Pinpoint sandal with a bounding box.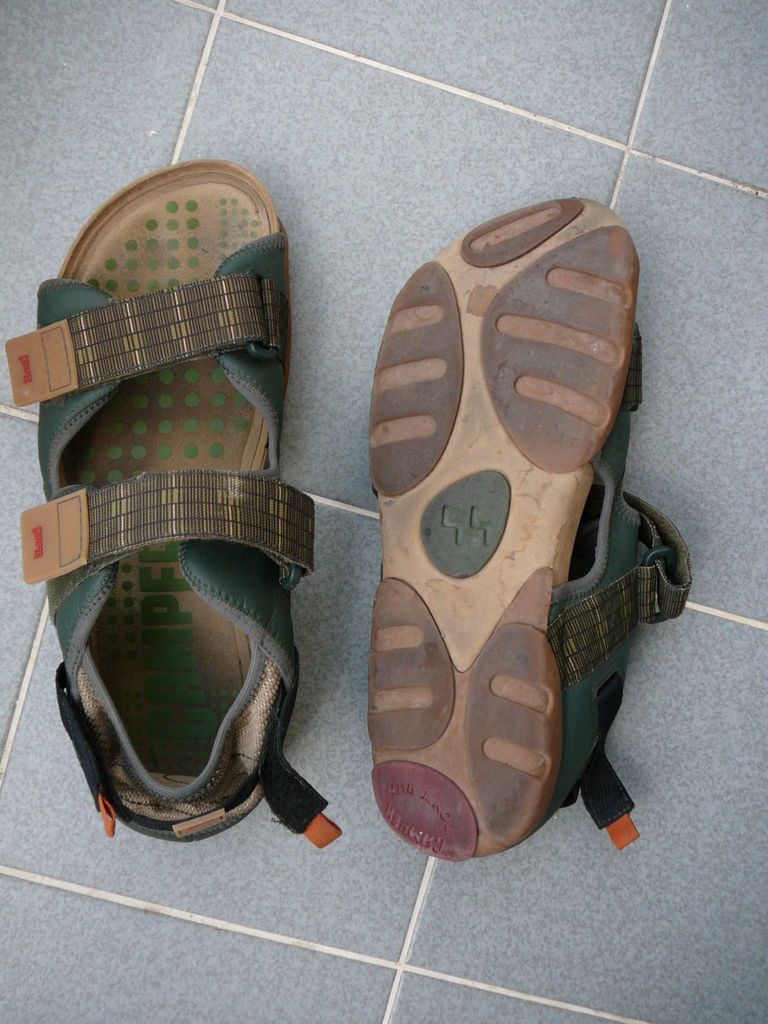
{"left": 23, "top": 156, "right": 348, "bottom": 849}.
